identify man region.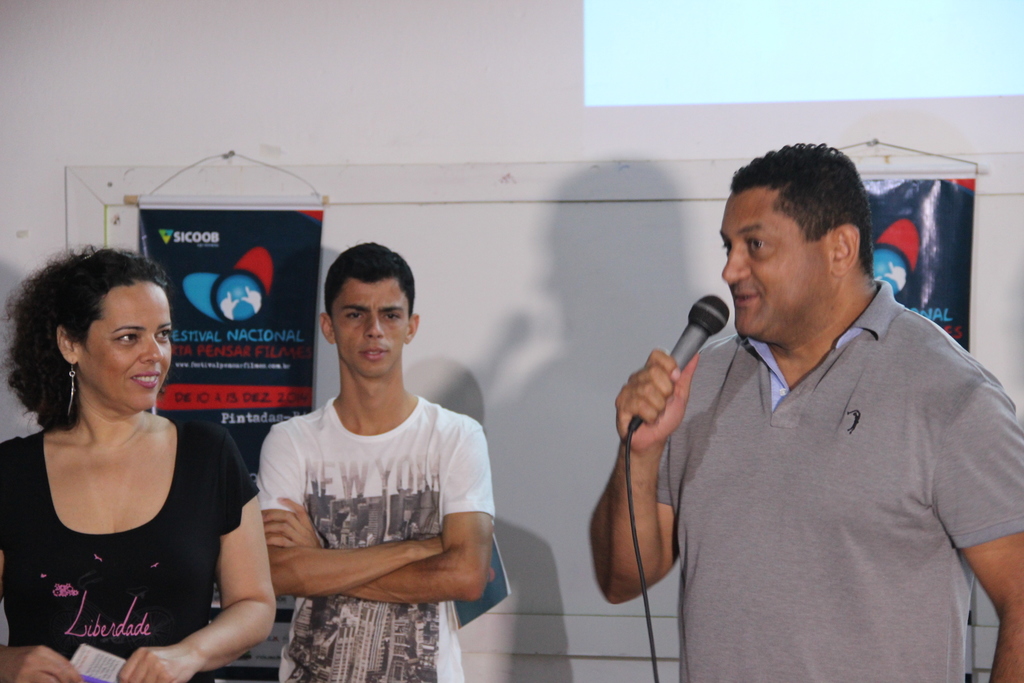
Region: x1=252, y1=237, x2=496, y2=682.
